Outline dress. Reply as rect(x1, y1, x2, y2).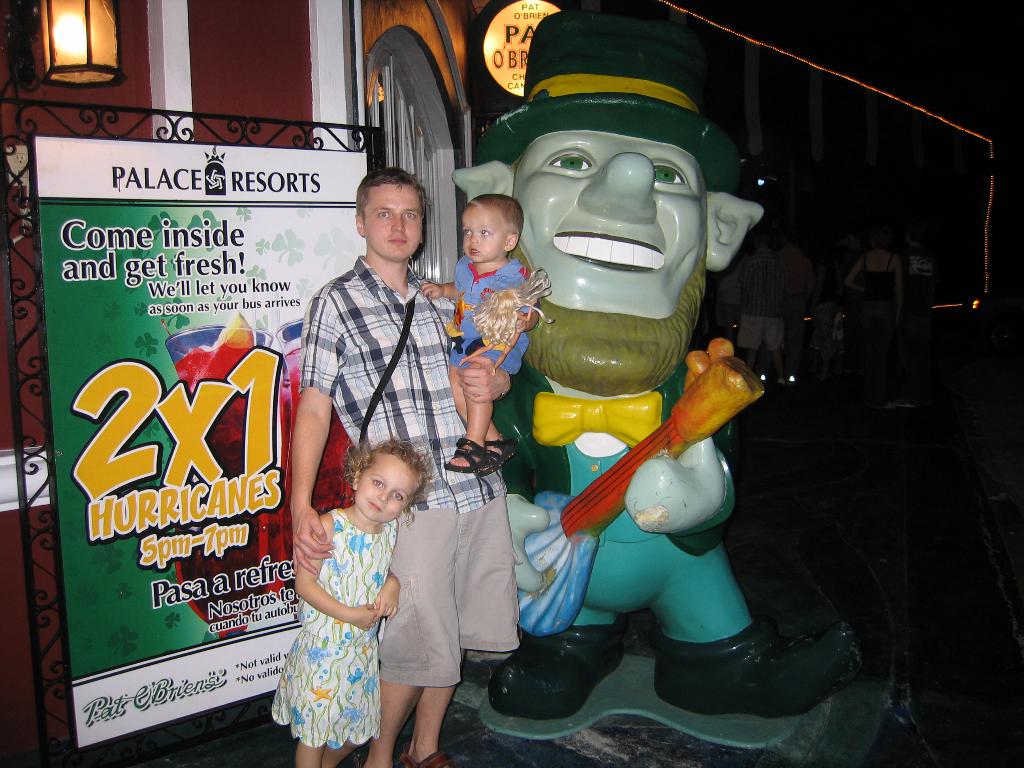
rect(292, 248, 529, 685).
